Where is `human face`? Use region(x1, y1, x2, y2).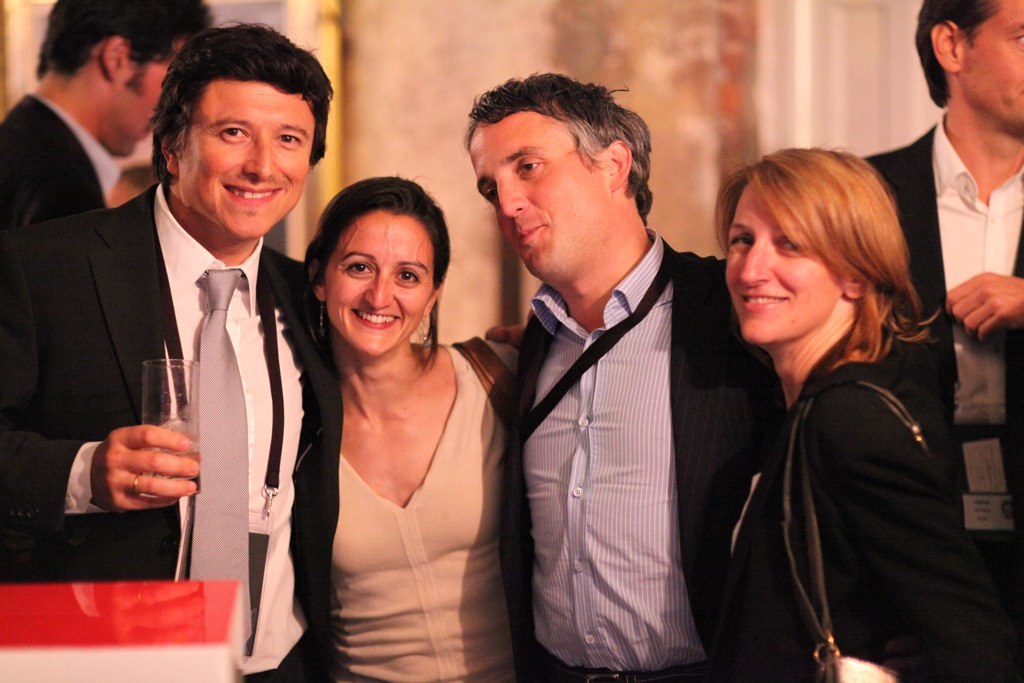
region(325, 211, 437, 356).
